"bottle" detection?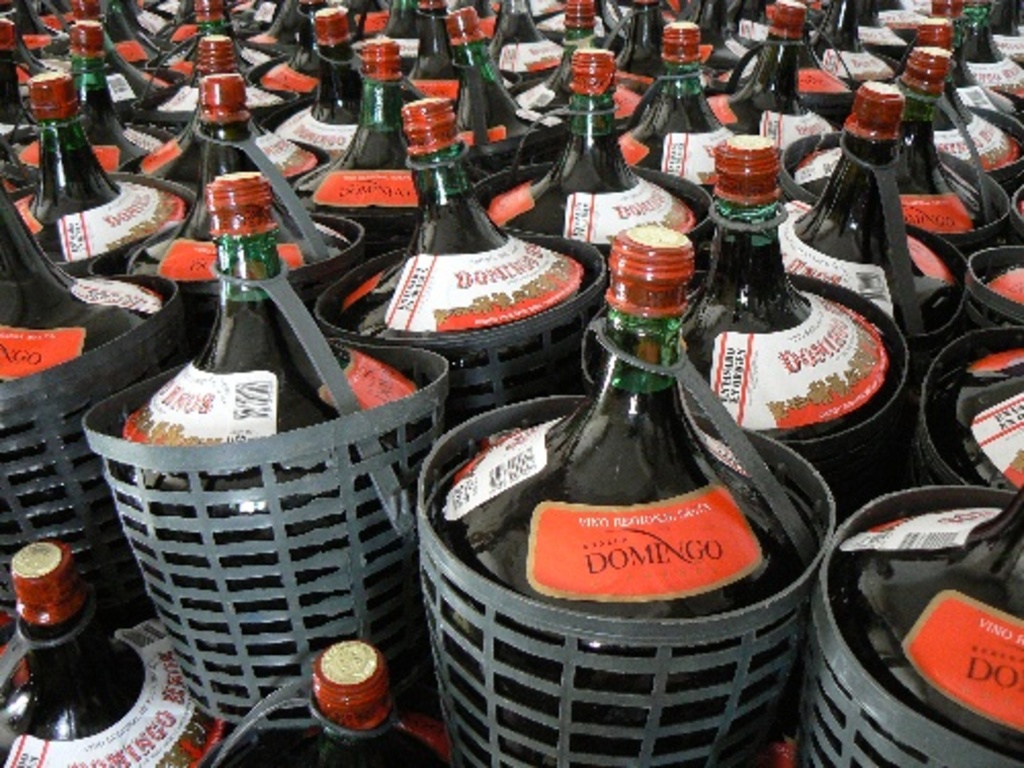
l=270, t=0, r=426, b=158
